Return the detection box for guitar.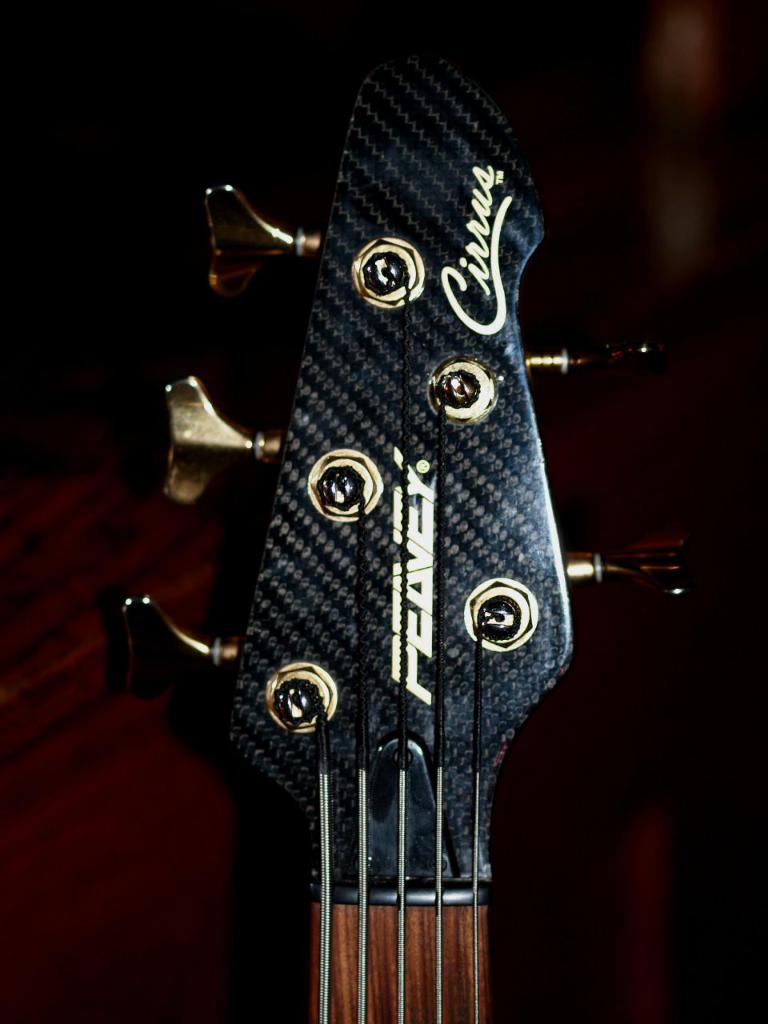
[90, 56, 682, 1023].
